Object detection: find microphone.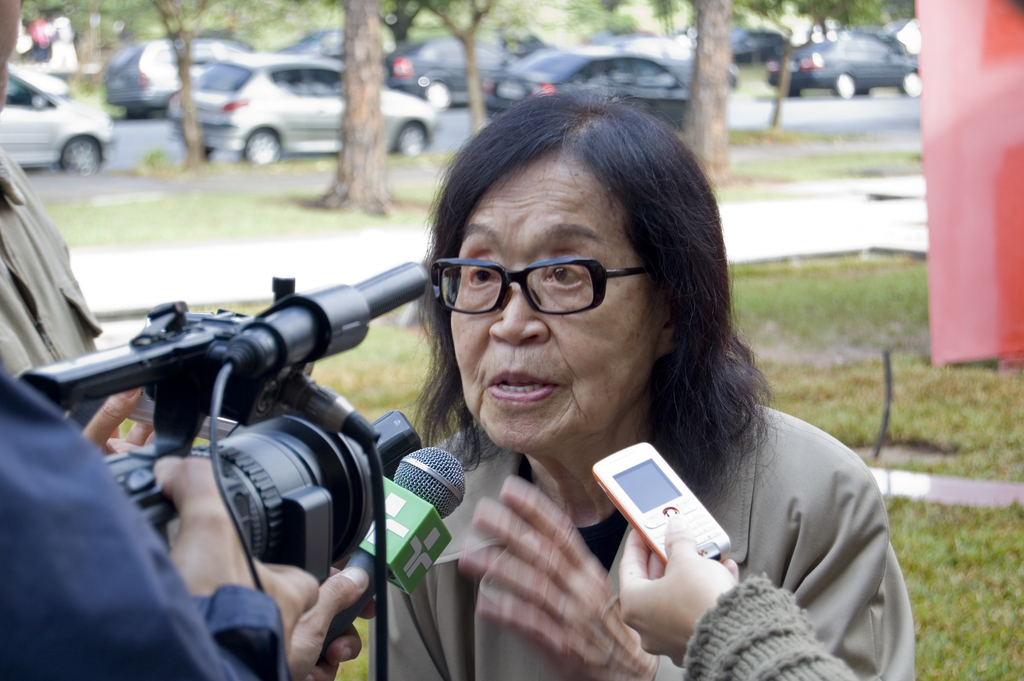
<region>303, 448, 461, 648</region>.
